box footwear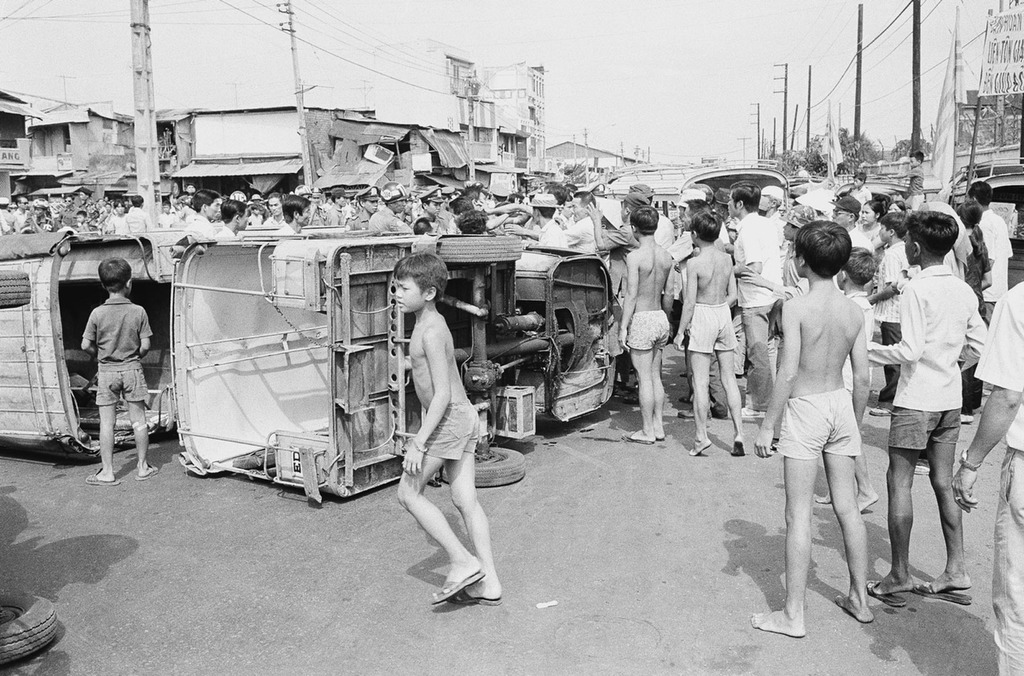
(84,472,118,487)
